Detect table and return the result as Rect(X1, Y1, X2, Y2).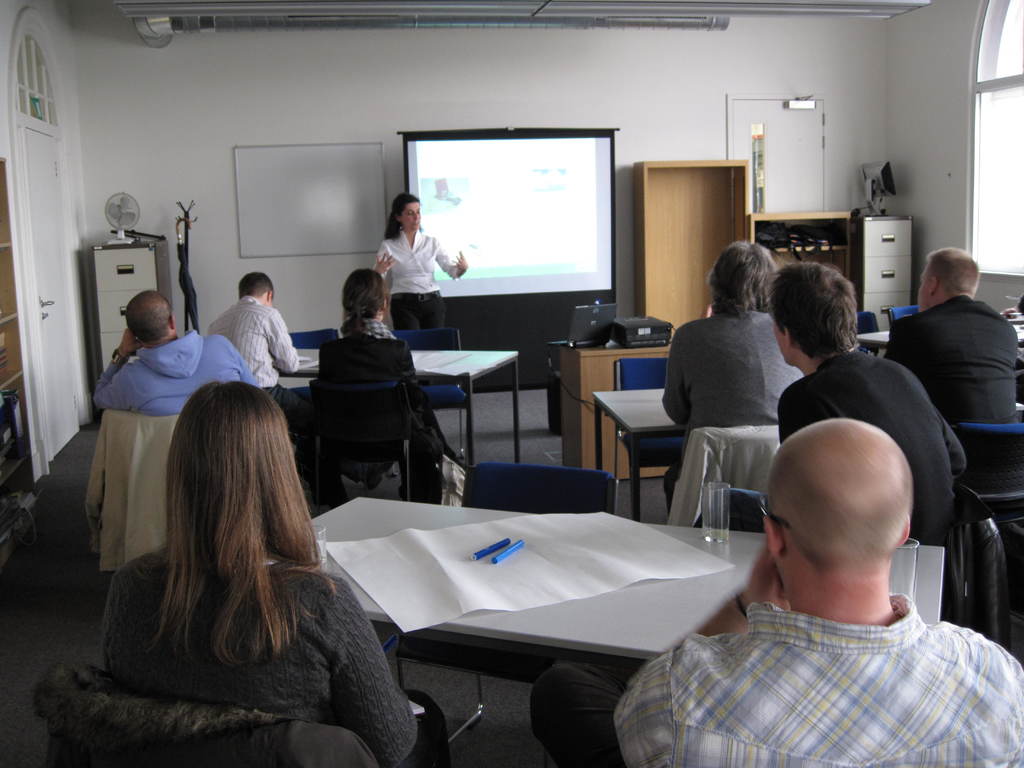
Rect(565, 344, 671, 482).
